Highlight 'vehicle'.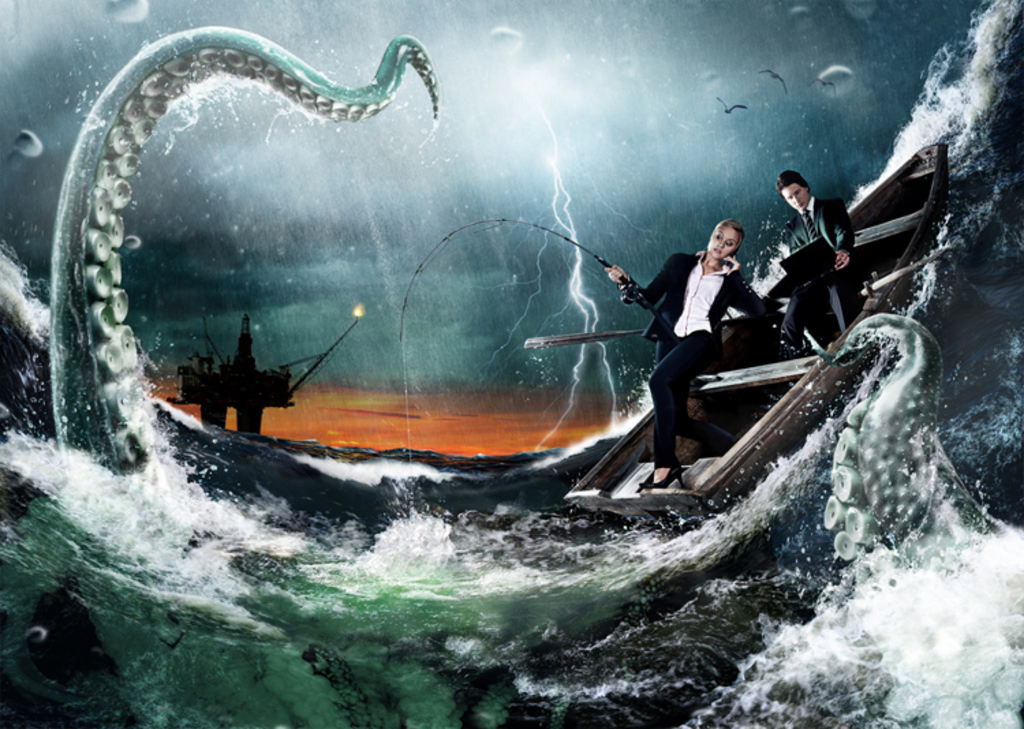
Highlighted region: 561 134 945 515.
